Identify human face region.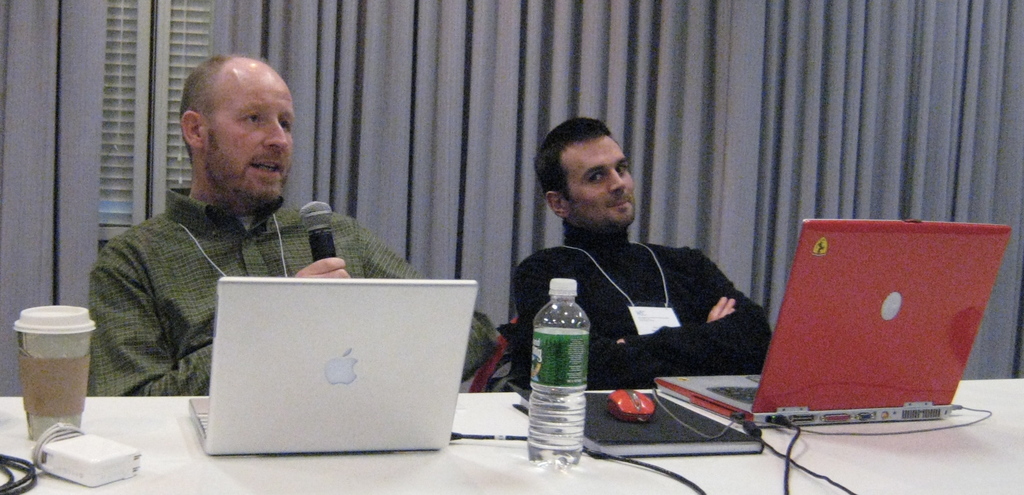
Region: {"x1": 196, "y1": 59, "x2": 294, "y2": 215}.
